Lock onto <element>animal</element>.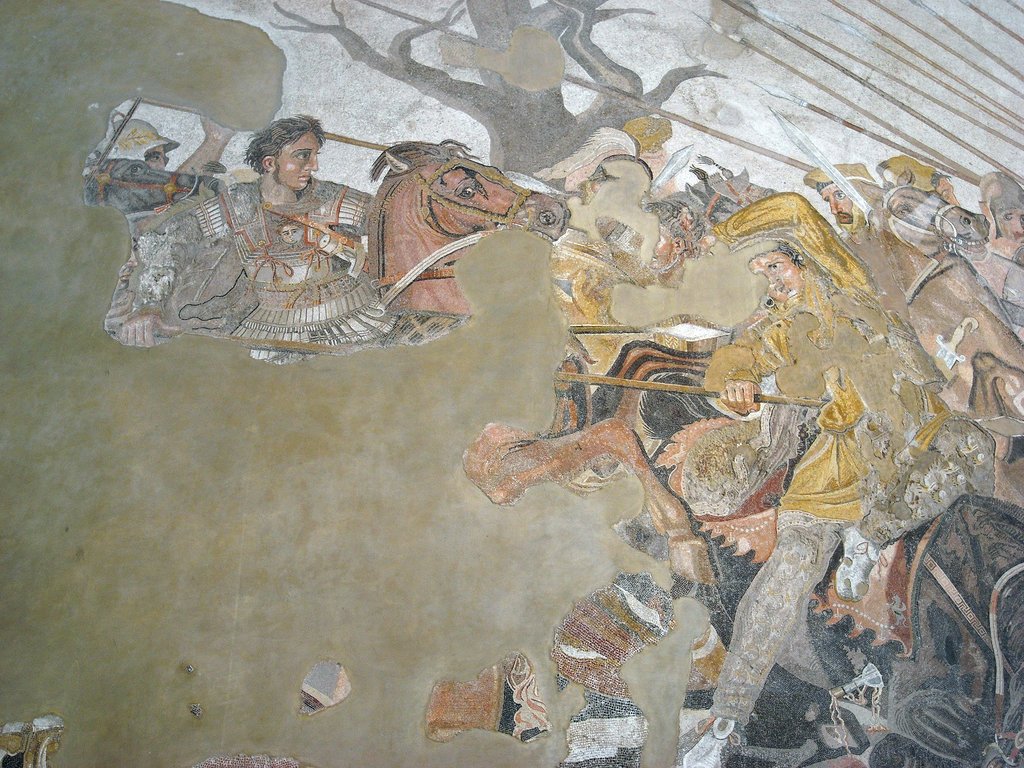
Locked: left=838, top=182, right=1023, bottom=468.
